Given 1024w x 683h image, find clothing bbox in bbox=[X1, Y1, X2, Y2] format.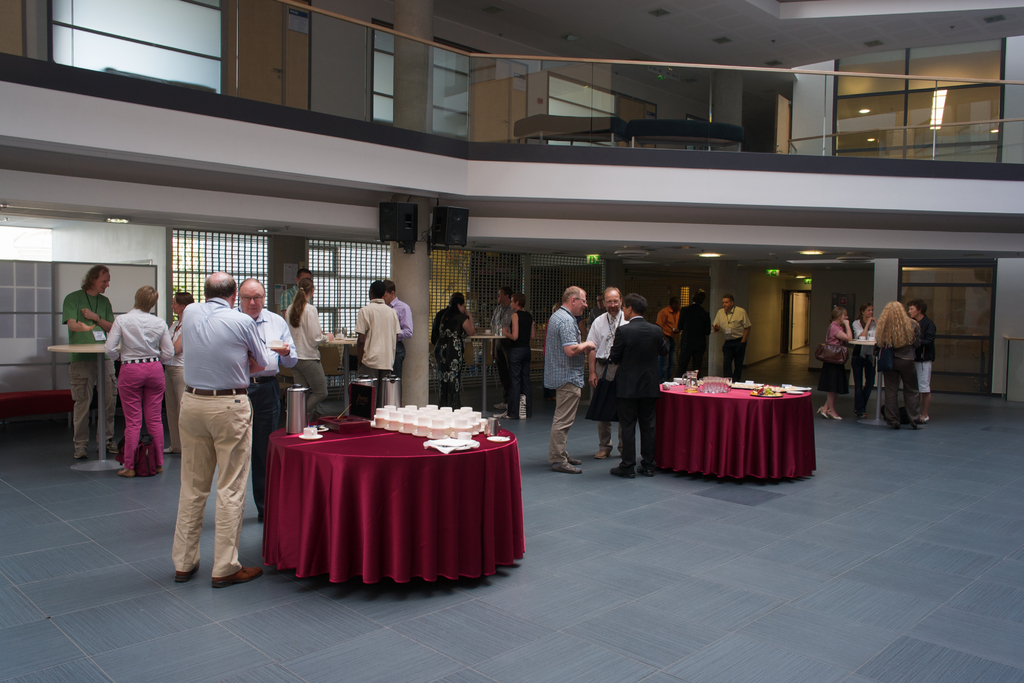
bbox=[282, 296, 333, 420].
